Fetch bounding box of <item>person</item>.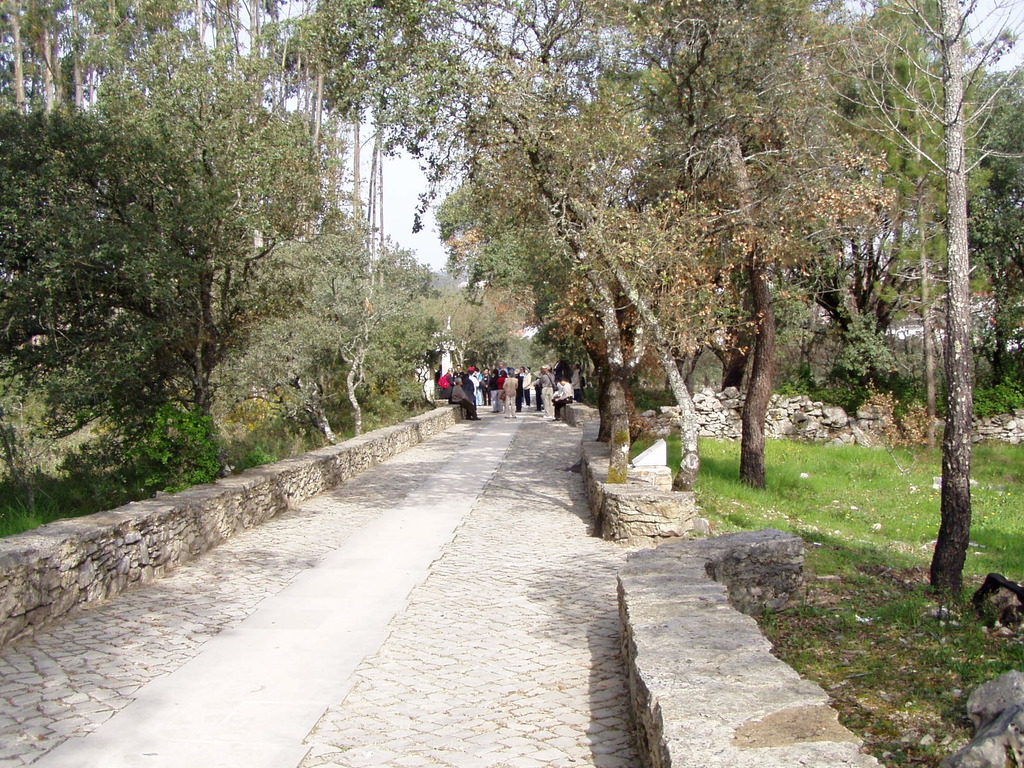
Bbox: BBox(503, 367, 518, 410).
